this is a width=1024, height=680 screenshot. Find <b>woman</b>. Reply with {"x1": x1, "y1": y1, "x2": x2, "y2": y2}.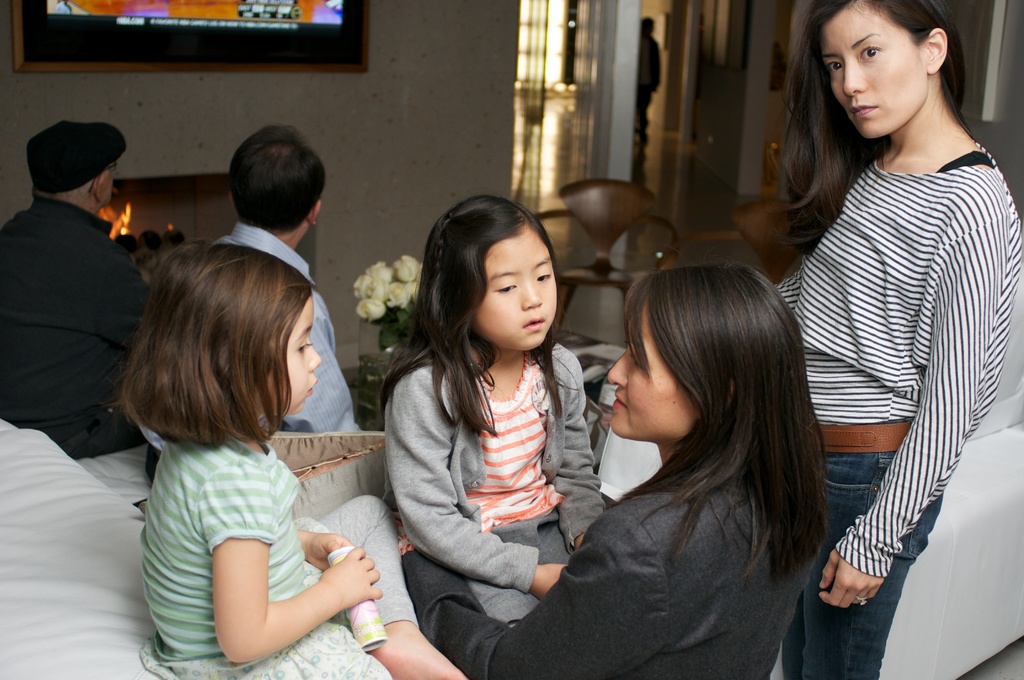
{"x1": 762, "y1": 0, "x2": 1020, "y2": 663}.
